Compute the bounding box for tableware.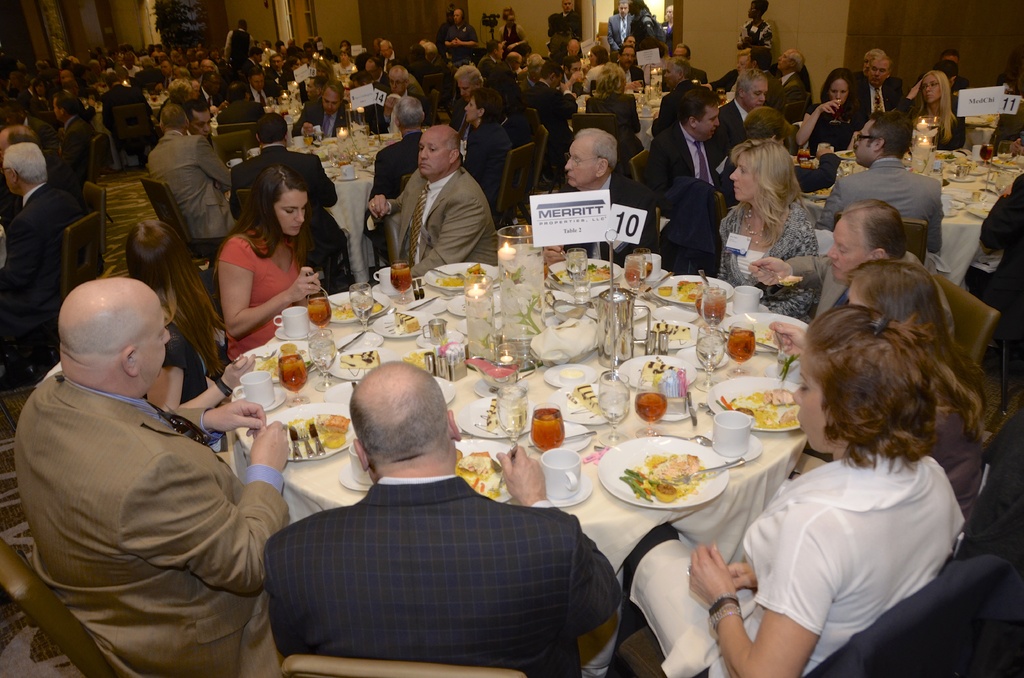
(x1=237, y1=351, x2=274, y2=365).
